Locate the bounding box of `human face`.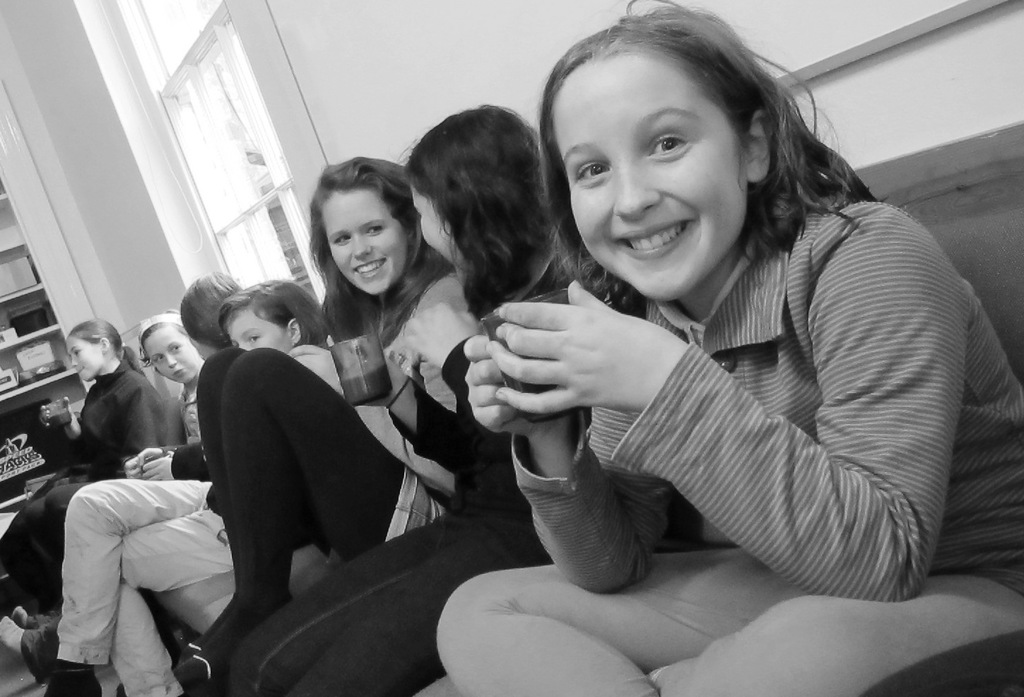
Bounding box: region(554, 66, 749, 305).
